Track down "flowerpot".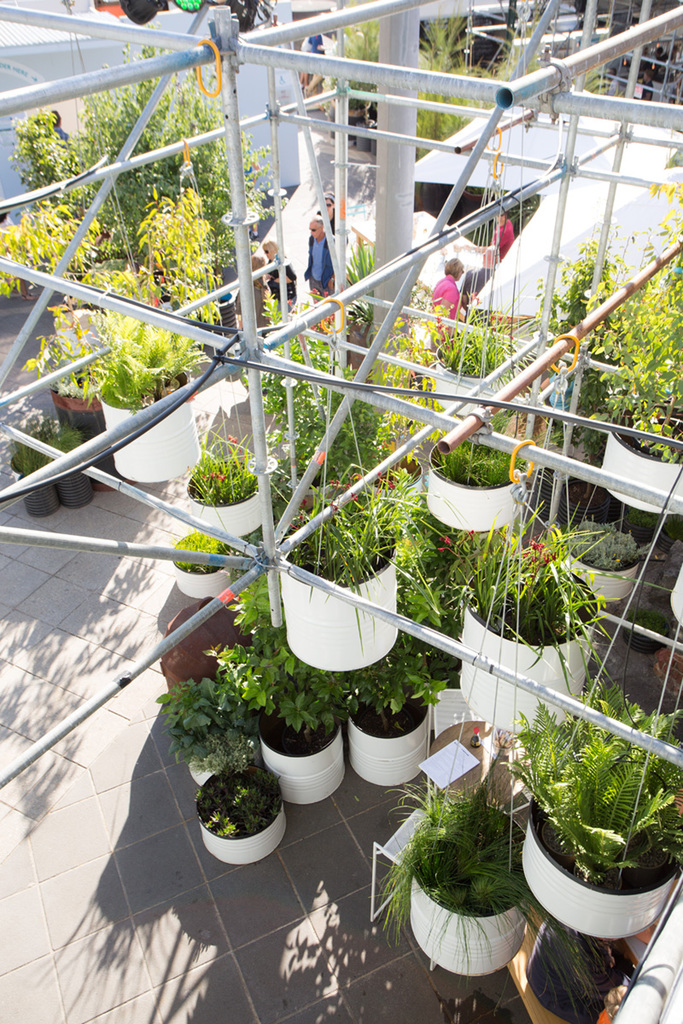
Tracked to 274, 540, 397, 676.
